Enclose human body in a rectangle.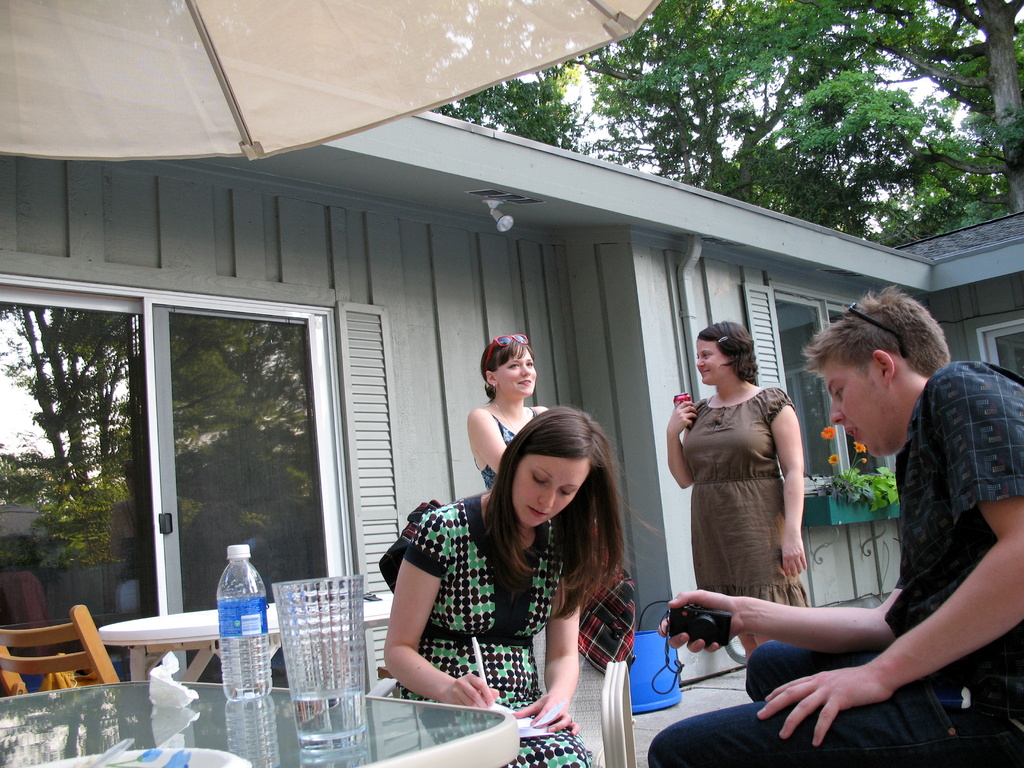
detection(648, 358, 1023, 767).
